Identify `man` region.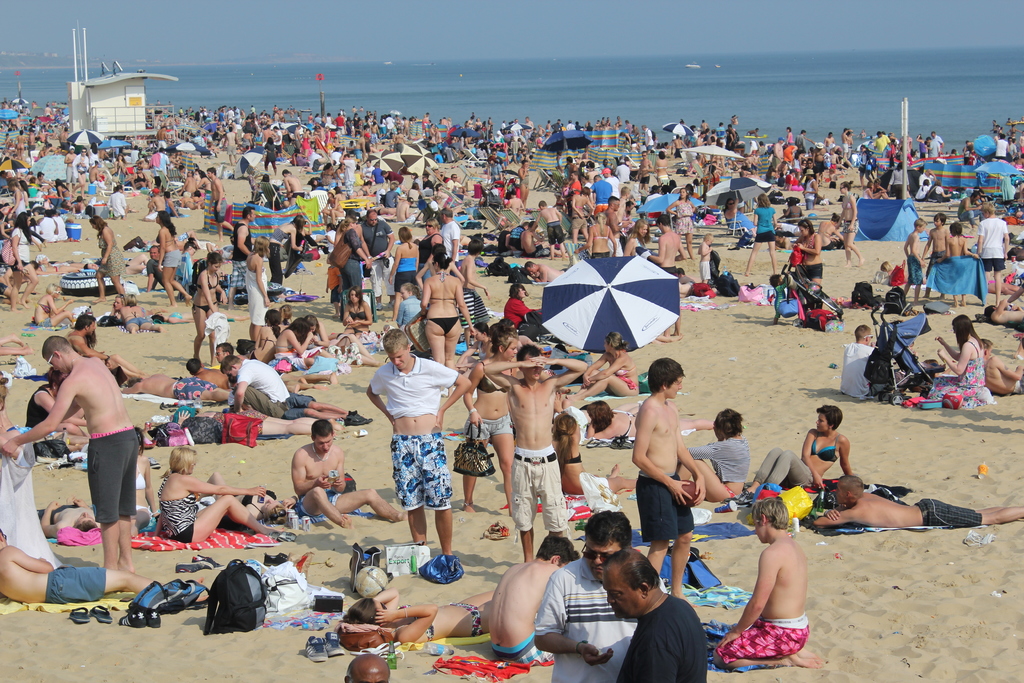
Region: select_region(211, 342, 346, 389).
